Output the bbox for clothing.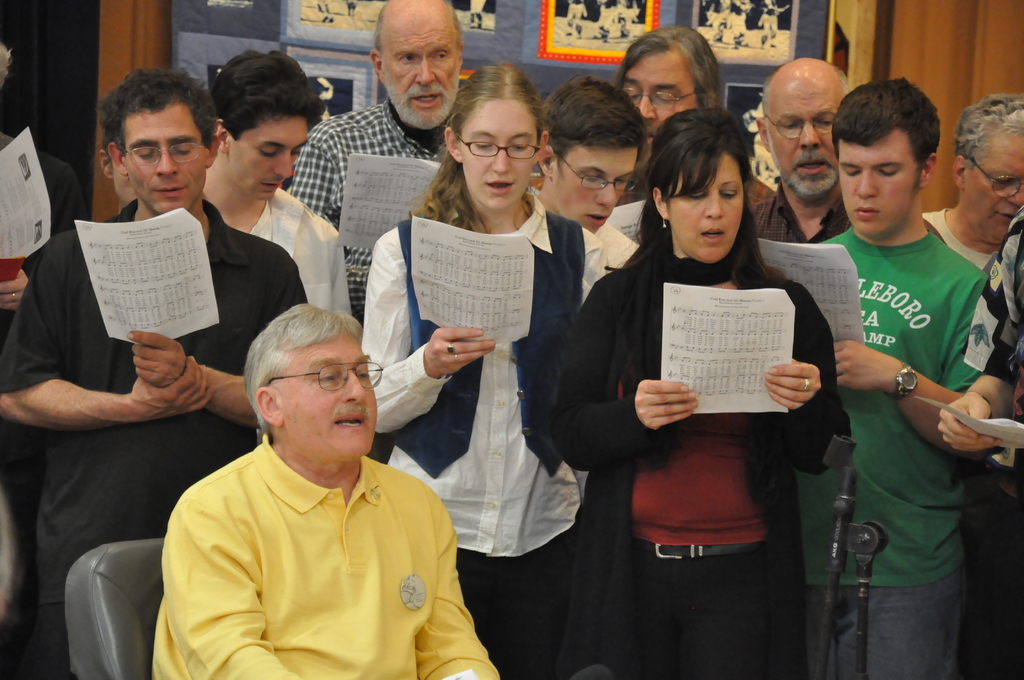
bbox(358, 207, 600, 555).
